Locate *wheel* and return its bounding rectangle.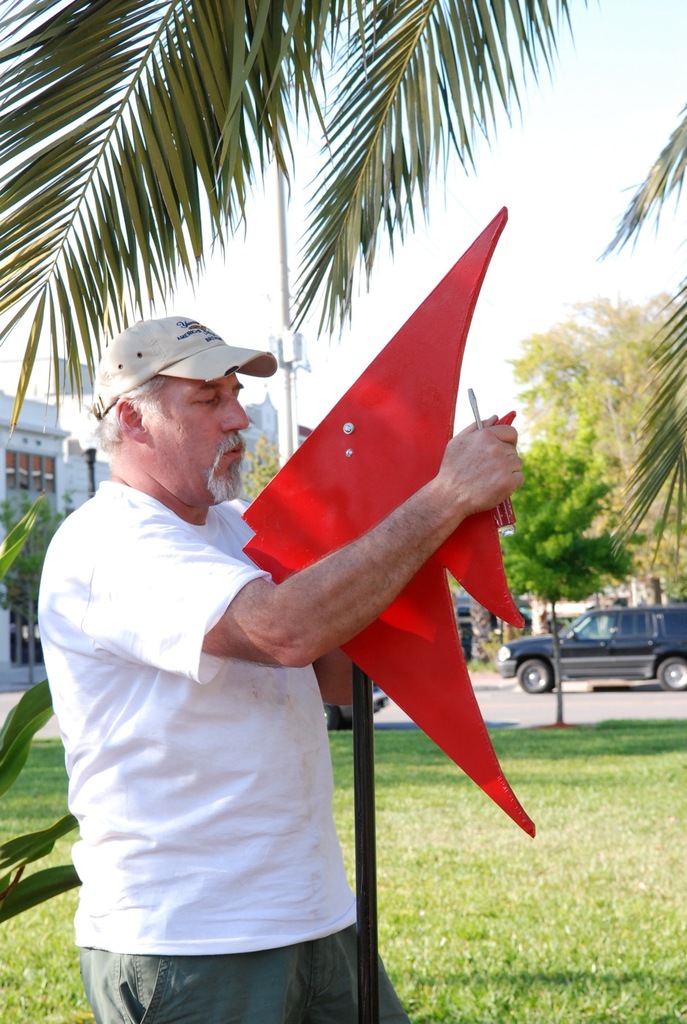
{"left": 654, "top": 659, "right": 686, "bottom": 686}.
